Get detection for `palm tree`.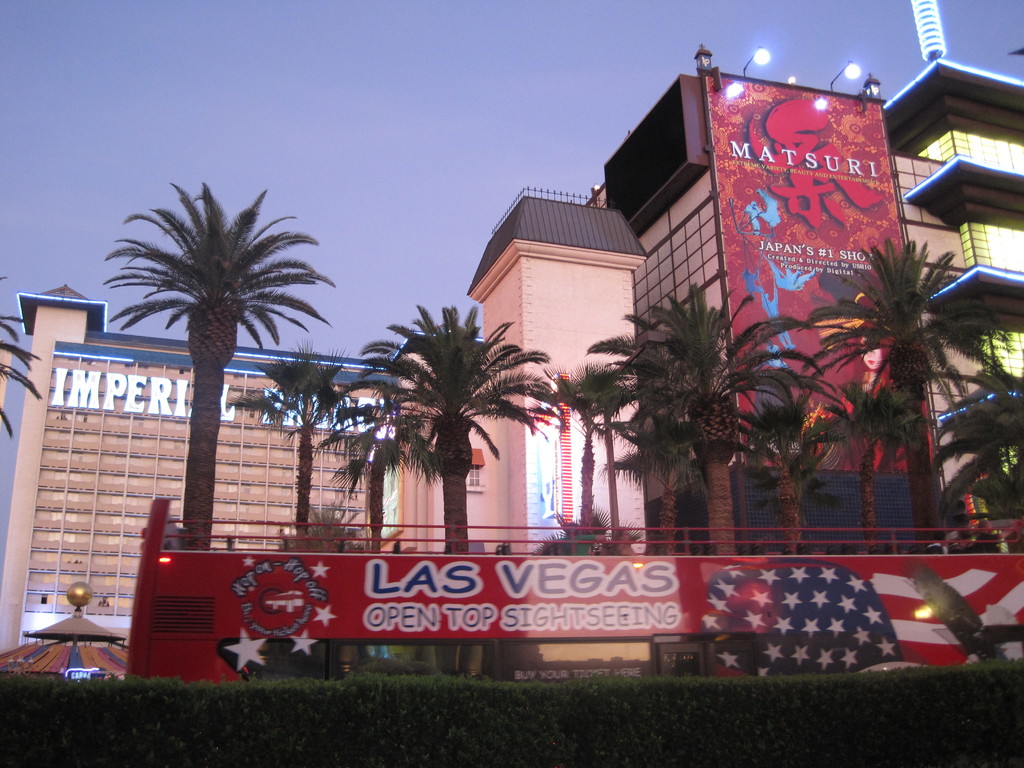
Detection: bbox=(836, 243, 934, 509).
